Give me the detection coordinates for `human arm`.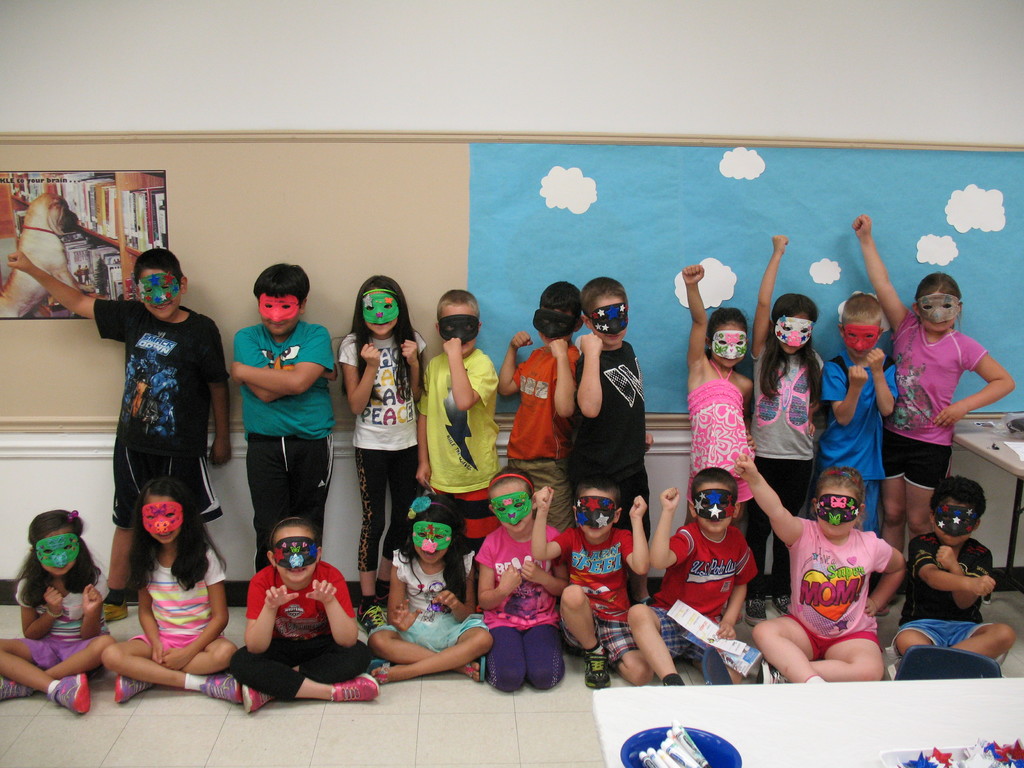
box(230, 325, 334, 394).
